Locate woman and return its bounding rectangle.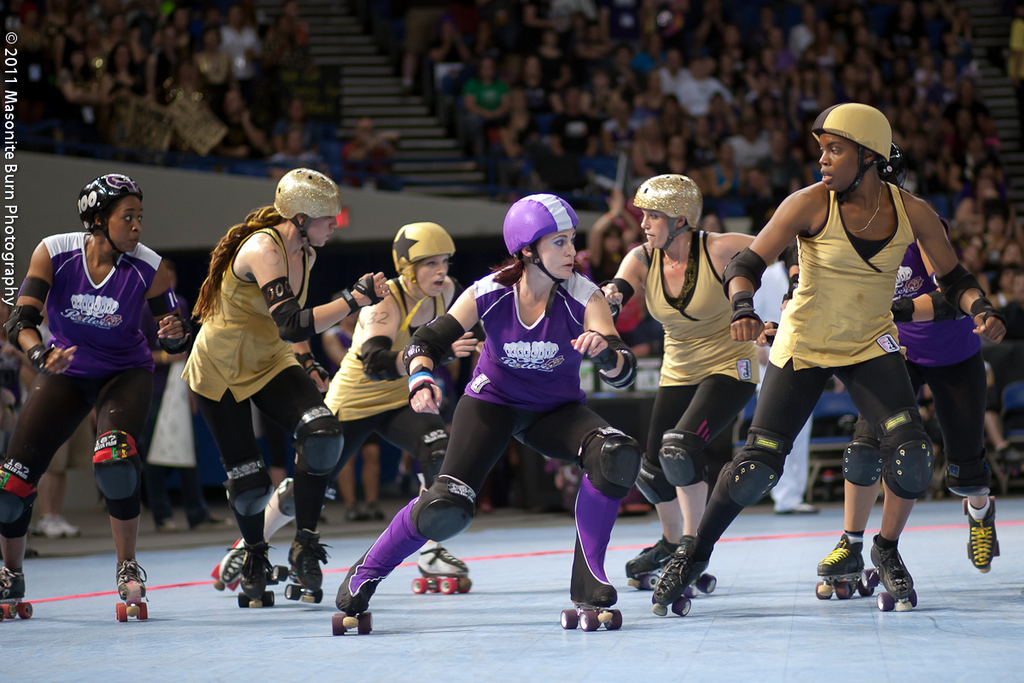
<box>581,169,769,597</box>.
